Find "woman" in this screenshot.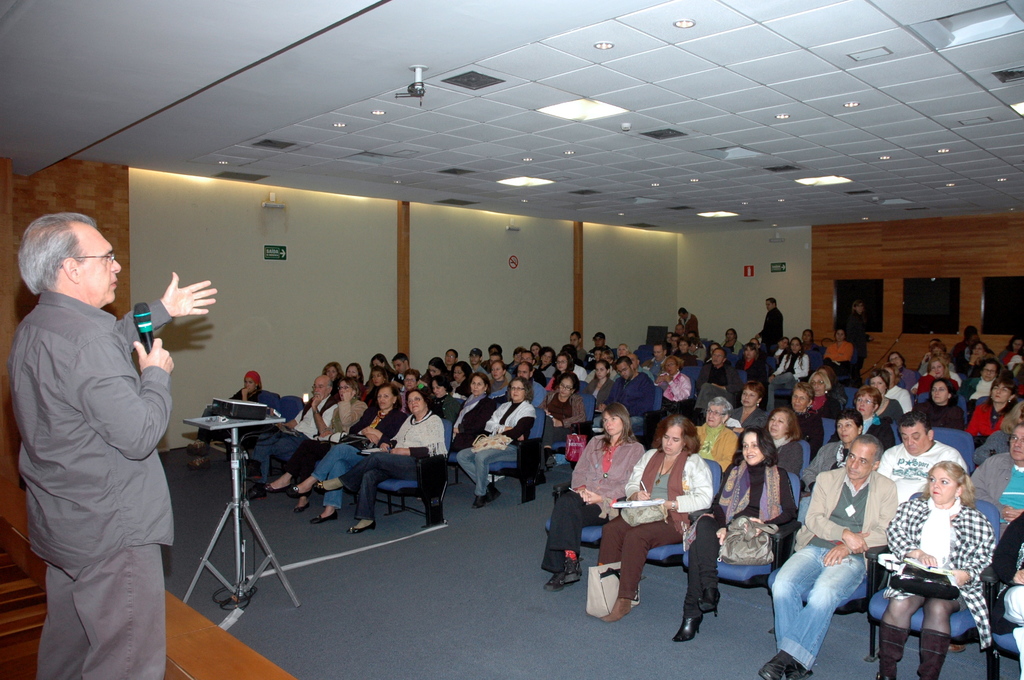
The bounding box for "woman" is locate(777, 380, 824, 456).
